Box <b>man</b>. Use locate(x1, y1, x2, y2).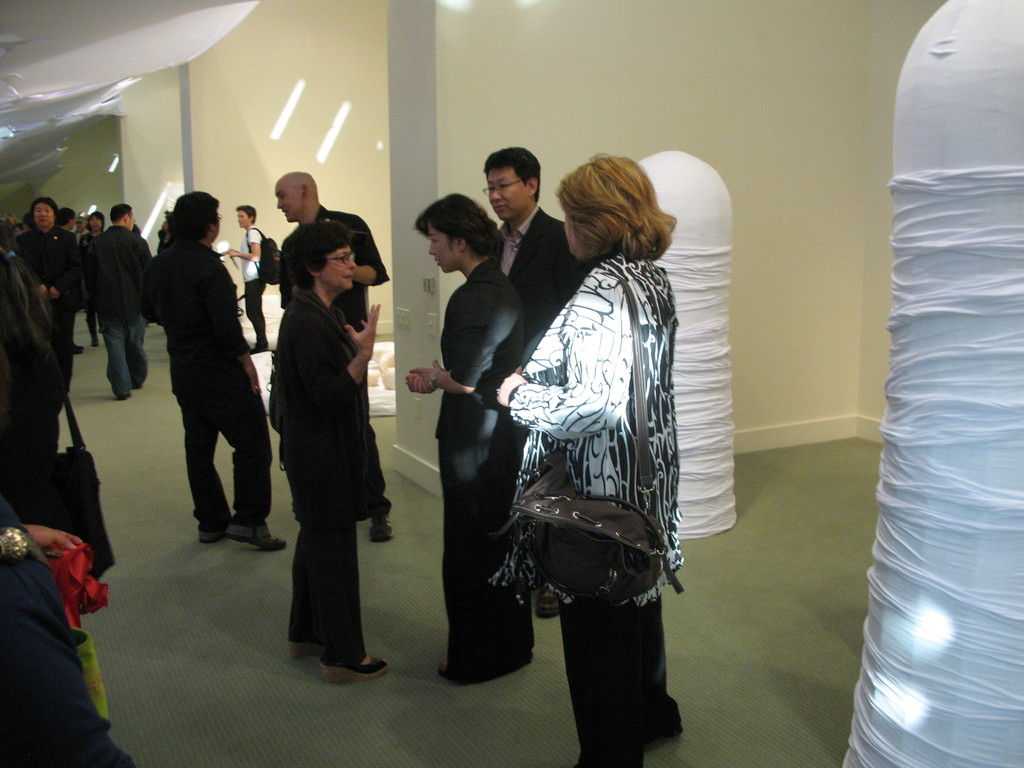
locate(148, 193, 262, 577).
